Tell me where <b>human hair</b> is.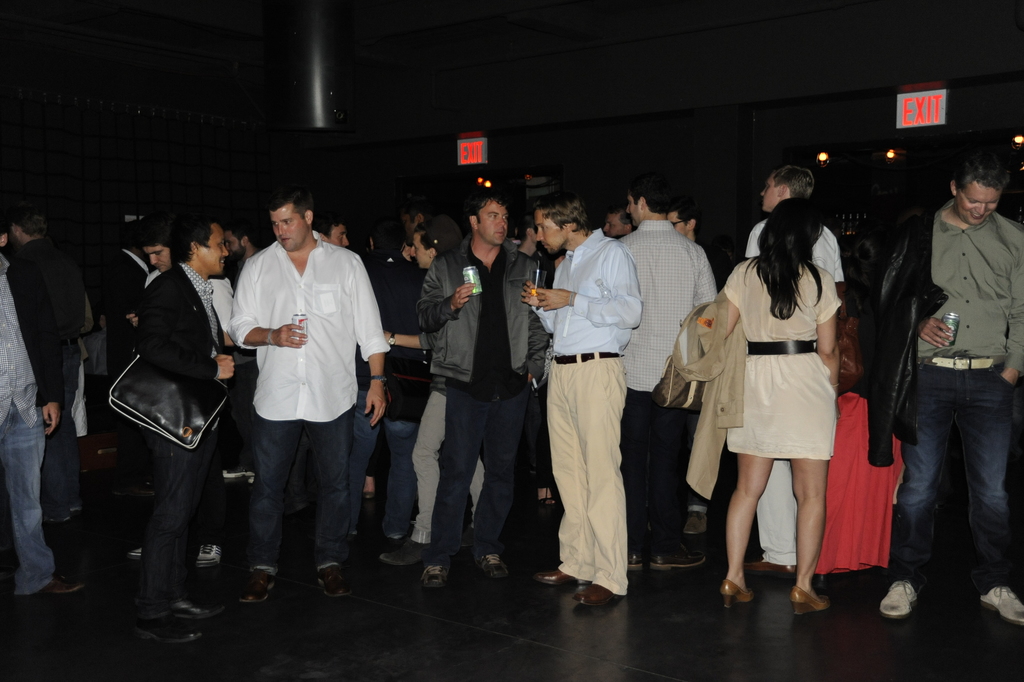
<b>human hair</b> is at [x1=400, y1=200, x2=421, y2=225].
